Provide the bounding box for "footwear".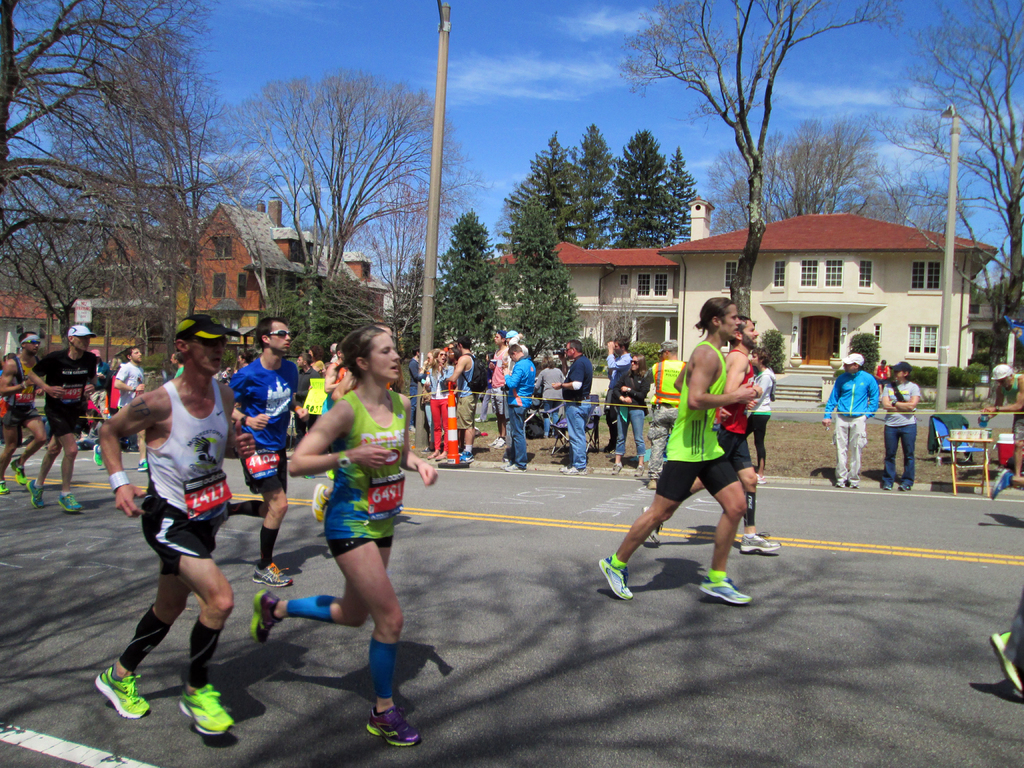
box=[13, 461, 28, 492].
